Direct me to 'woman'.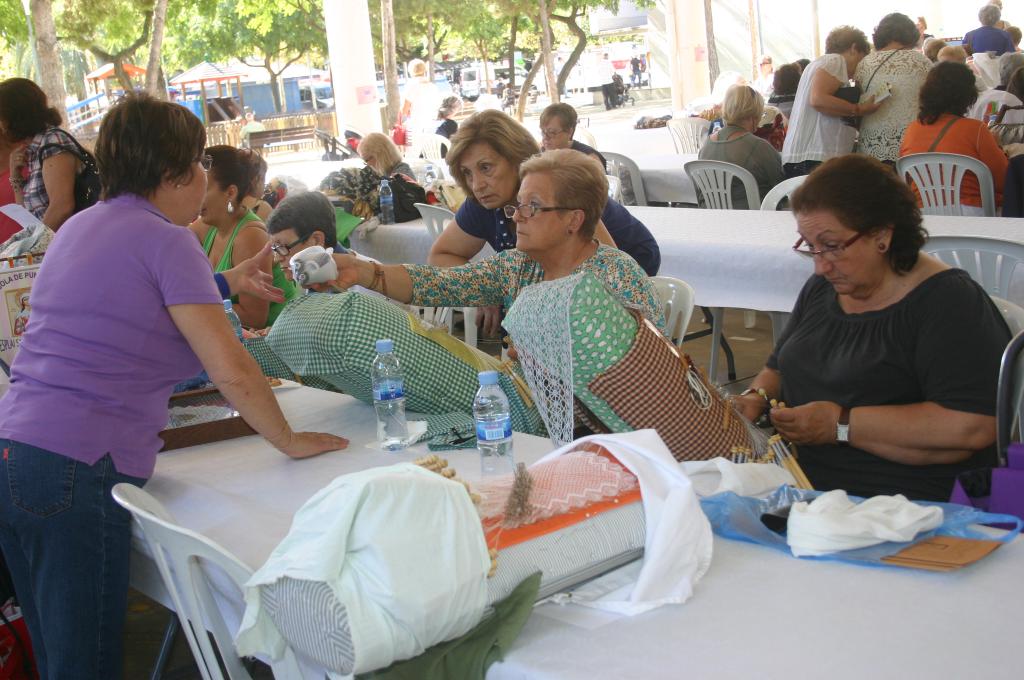
Direction: region(423, 97, 458, 161).
